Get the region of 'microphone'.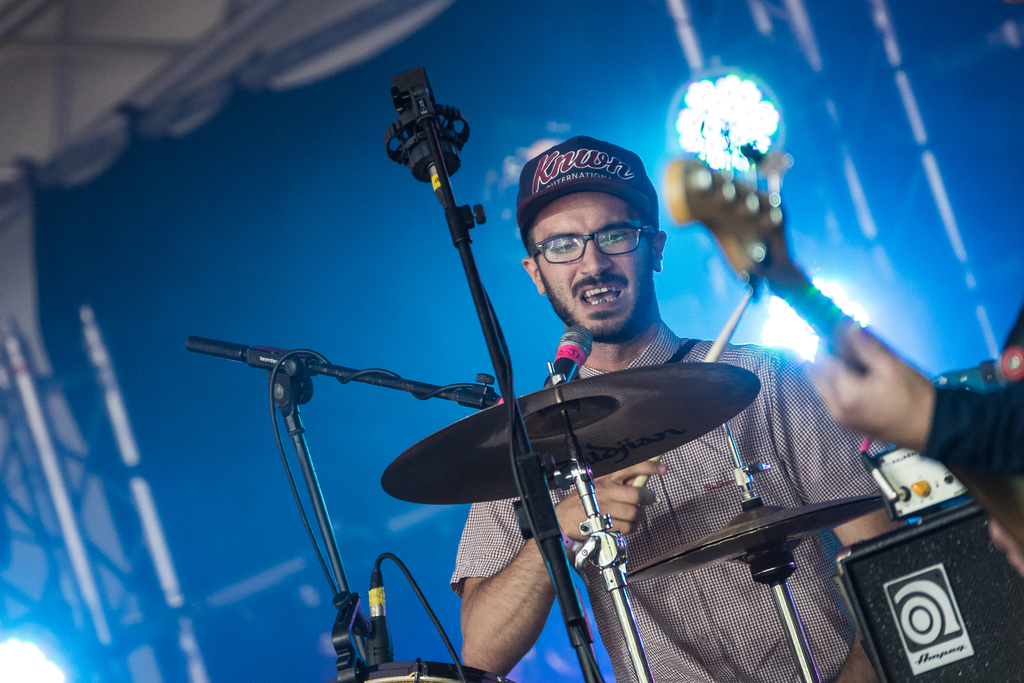
554:327:590:382.
